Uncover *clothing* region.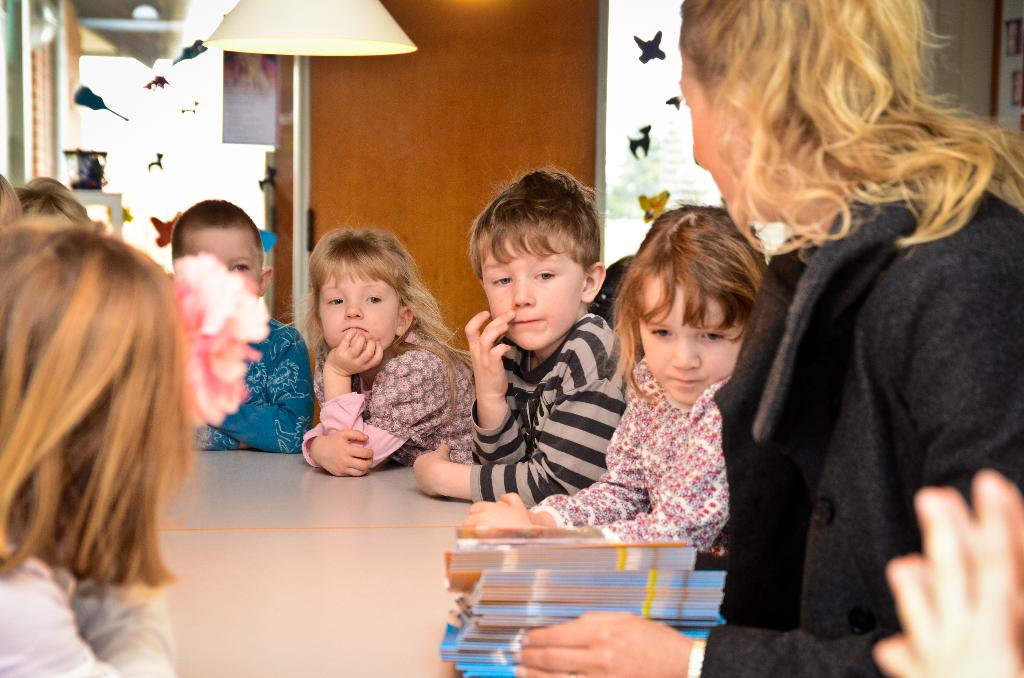
Uncovered: region(471, 318, 623, 507).
